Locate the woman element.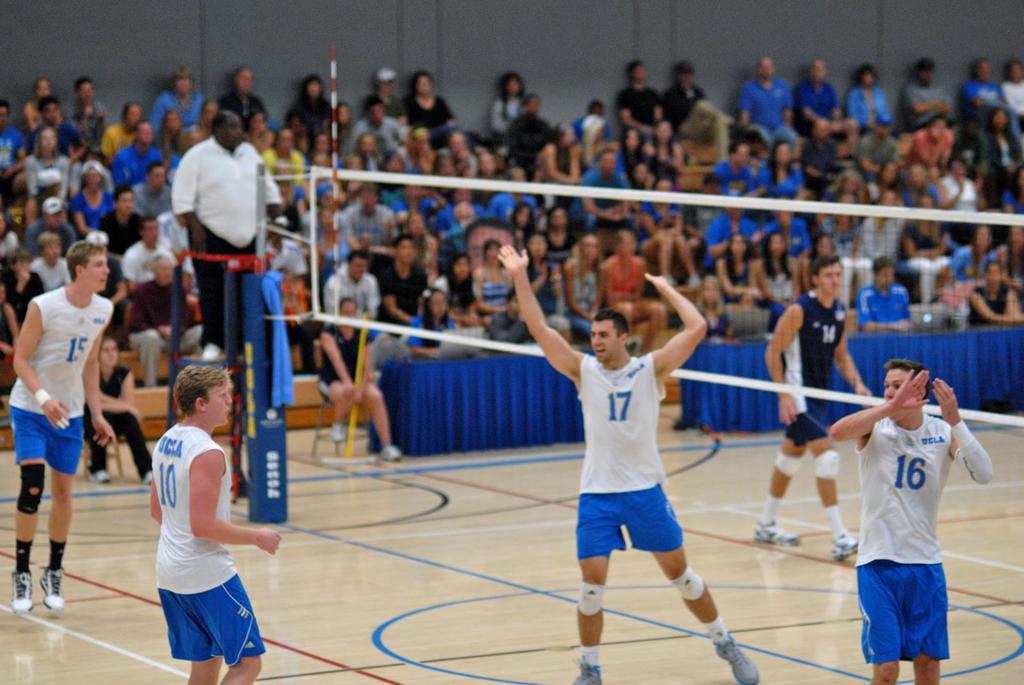
Element bbox: (left=749, top=228, right=797, bottom=326).
